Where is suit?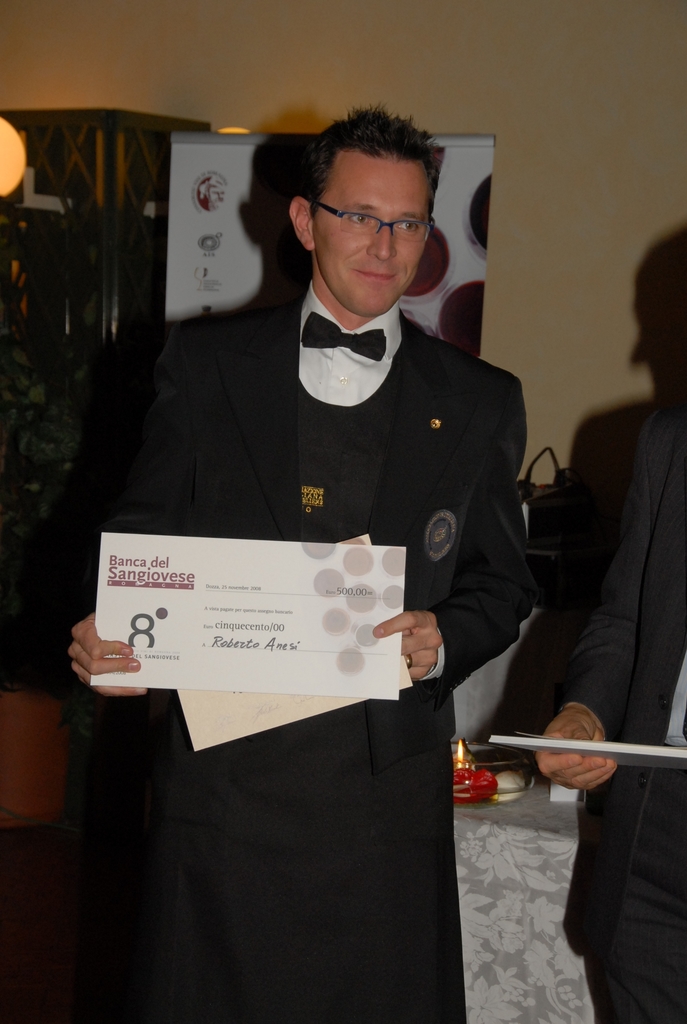
bbox(86, 213, 542, 956).
